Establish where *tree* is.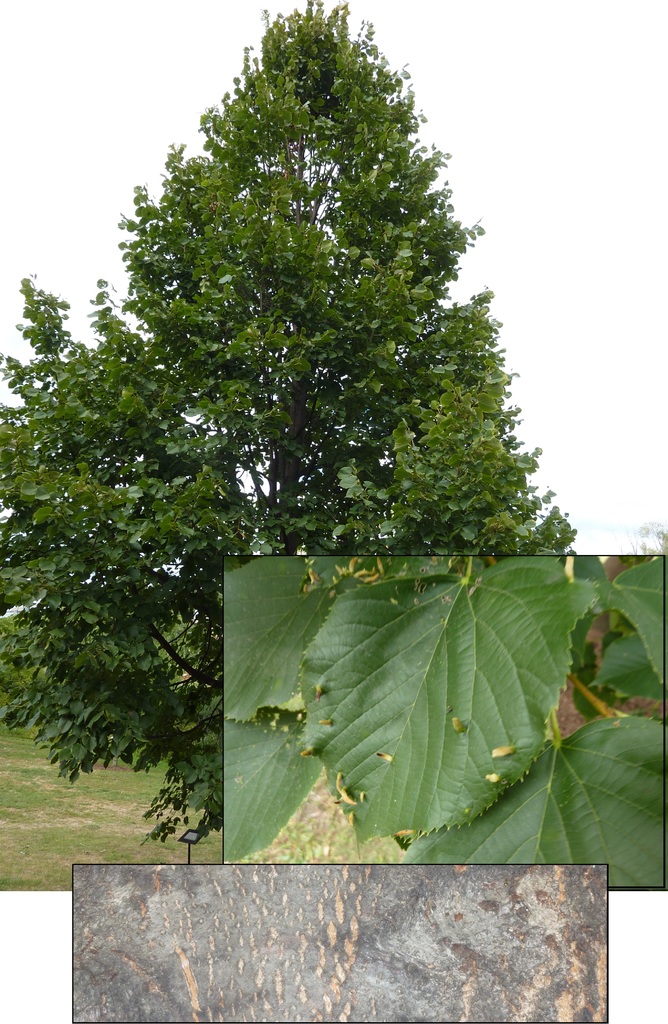
Established at x1=626 y1=519 x2=667 y2=556.
